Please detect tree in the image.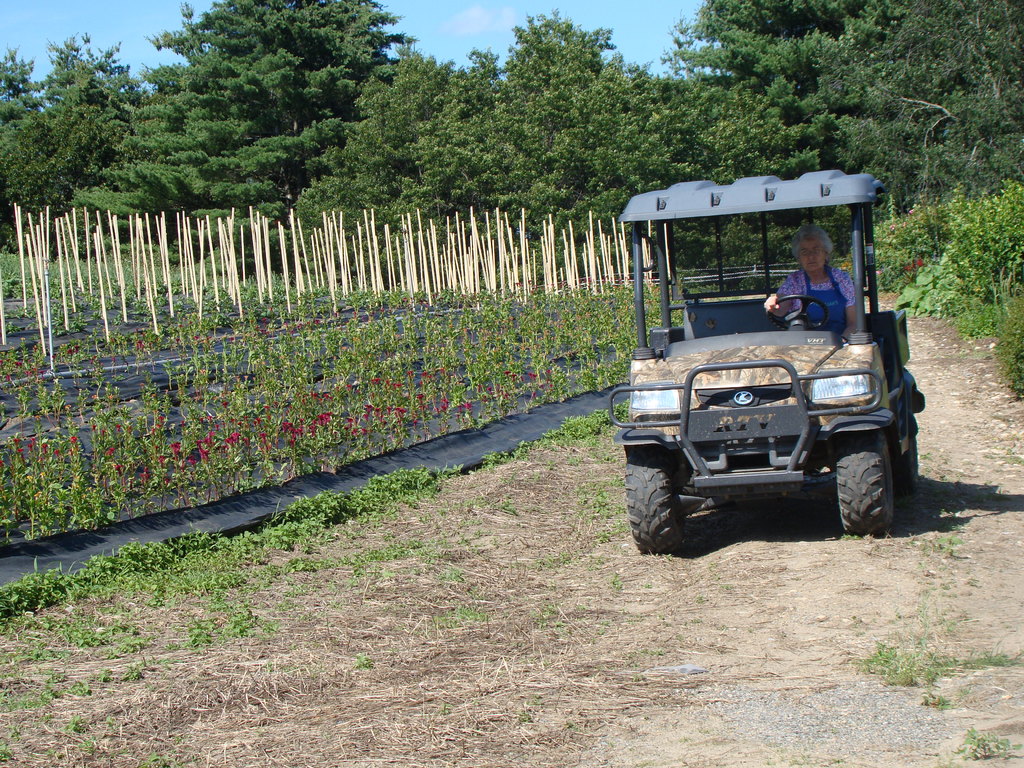
(left=663, top=0, right=886, bottom=104).
